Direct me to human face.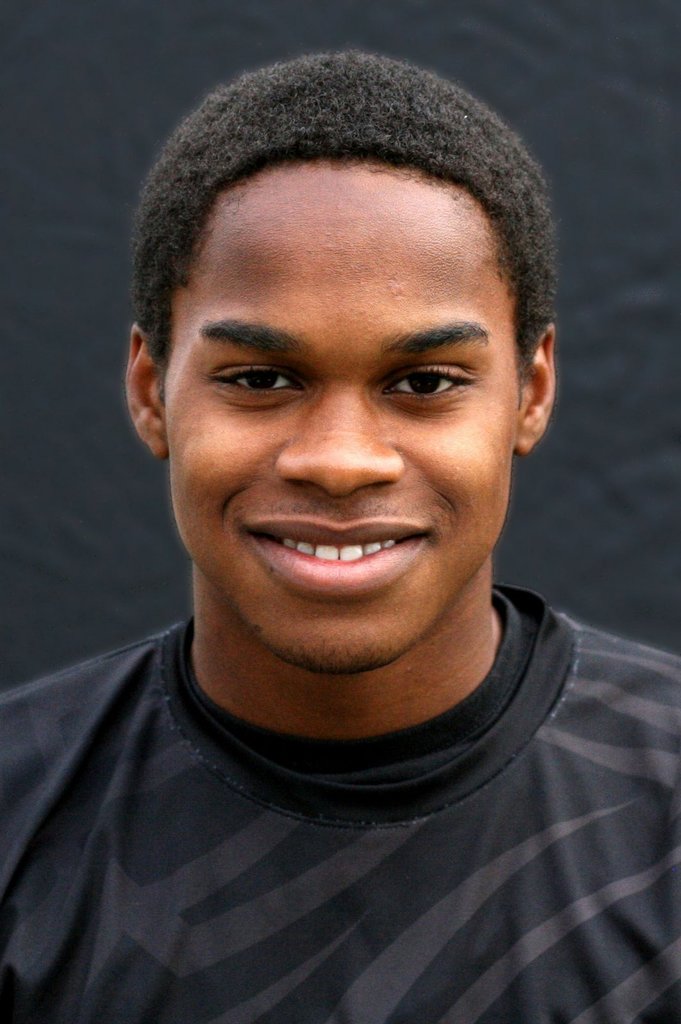
Direction: 164 157 521 666.
